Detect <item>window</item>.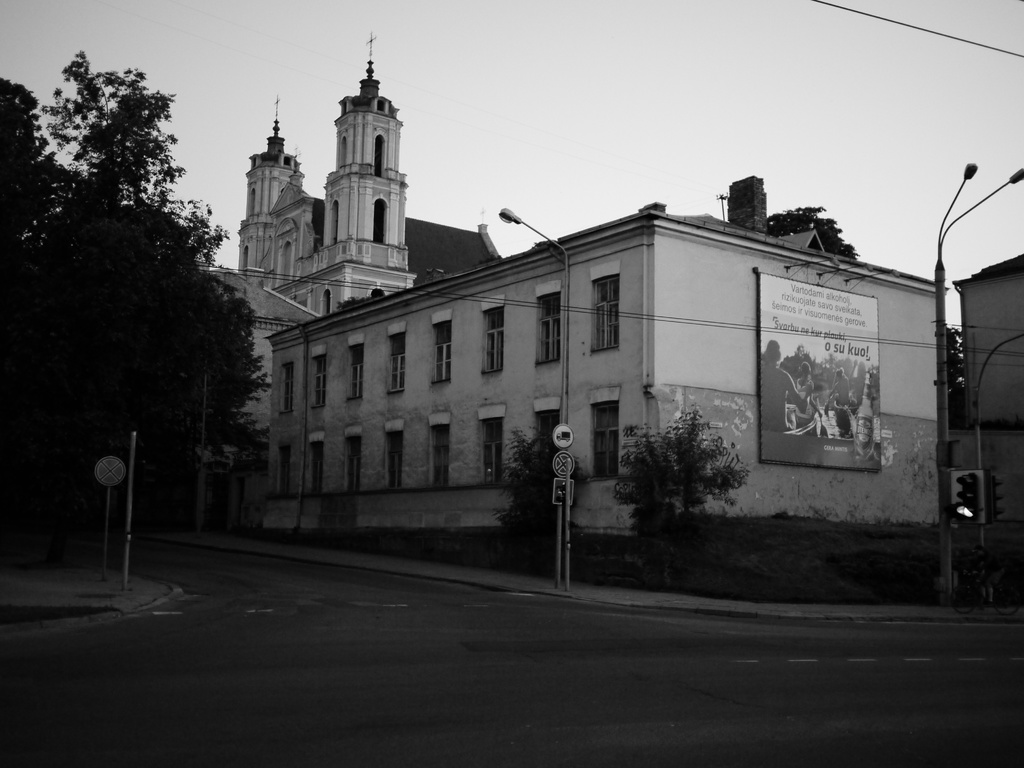
Detected at 424:420:449:486.
